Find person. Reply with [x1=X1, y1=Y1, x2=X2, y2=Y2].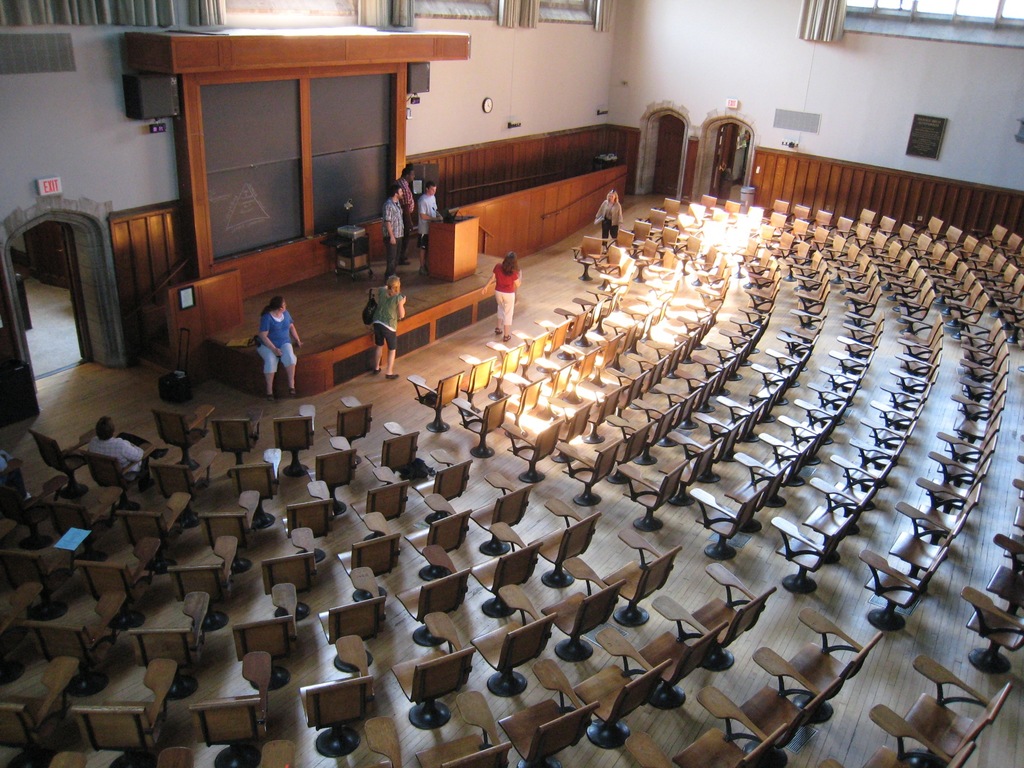
[x1=593, y1=189, x2=625, y2=246].
